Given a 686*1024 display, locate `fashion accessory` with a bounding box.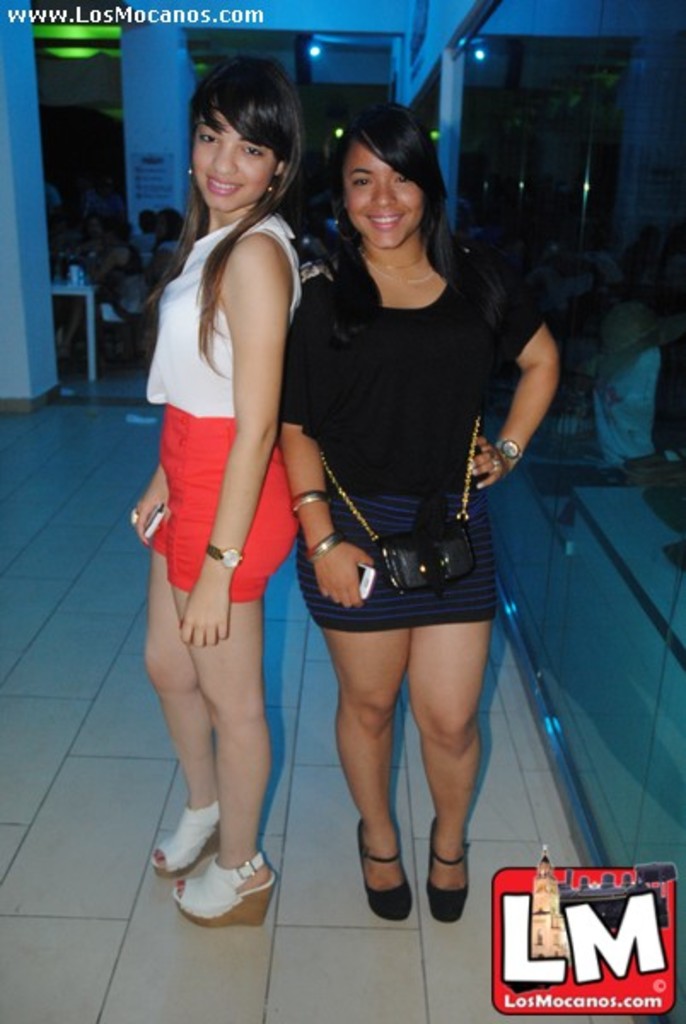
Located: select_region(266, 169, 282, 196).
